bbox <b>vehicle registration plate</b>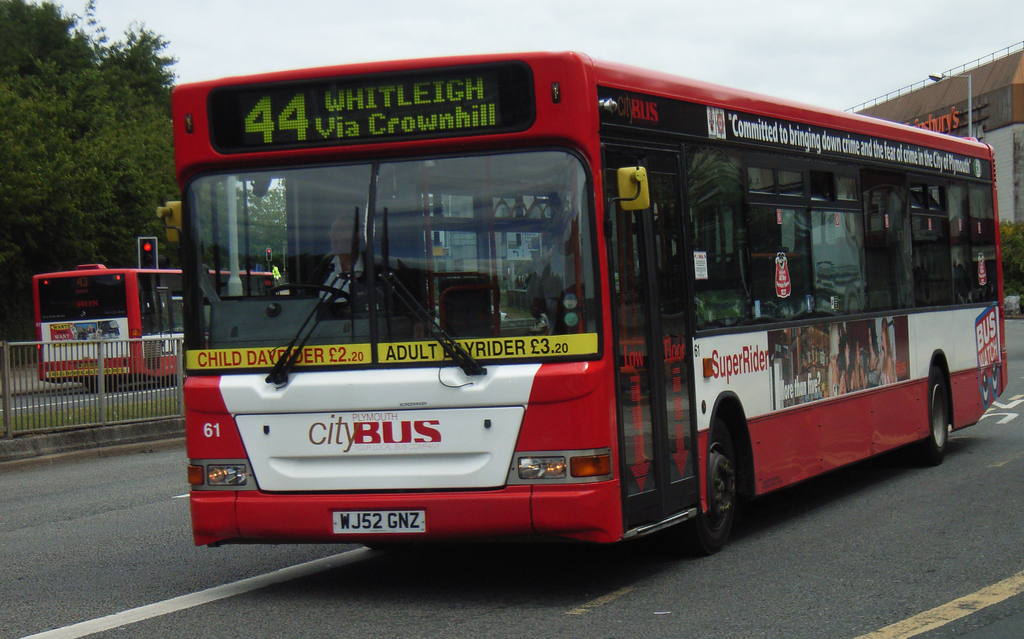
x1=330, y1=512, x2=426, y2=535
